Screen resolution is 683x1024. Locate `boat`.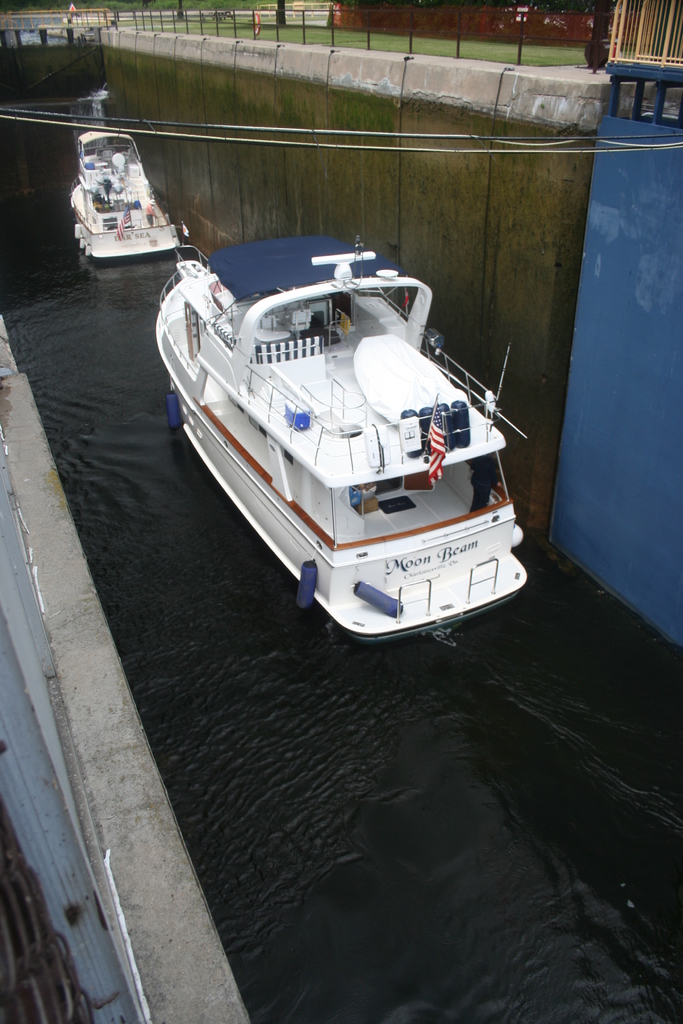
65,102,176,259.
